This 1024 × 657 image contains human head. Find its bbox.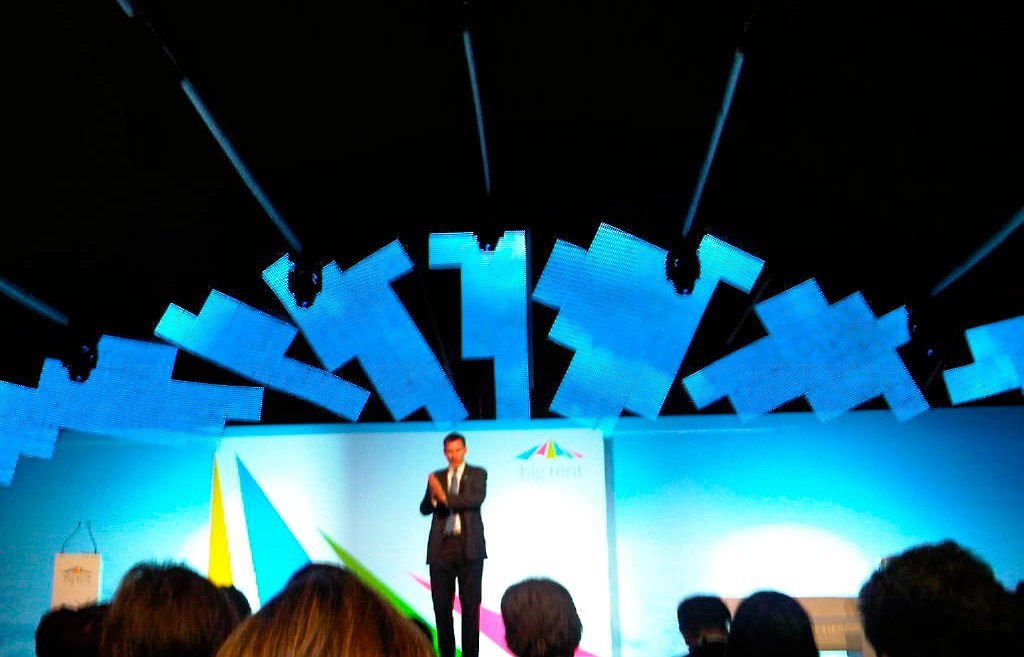
select_region(730, 589, 819, 654).
